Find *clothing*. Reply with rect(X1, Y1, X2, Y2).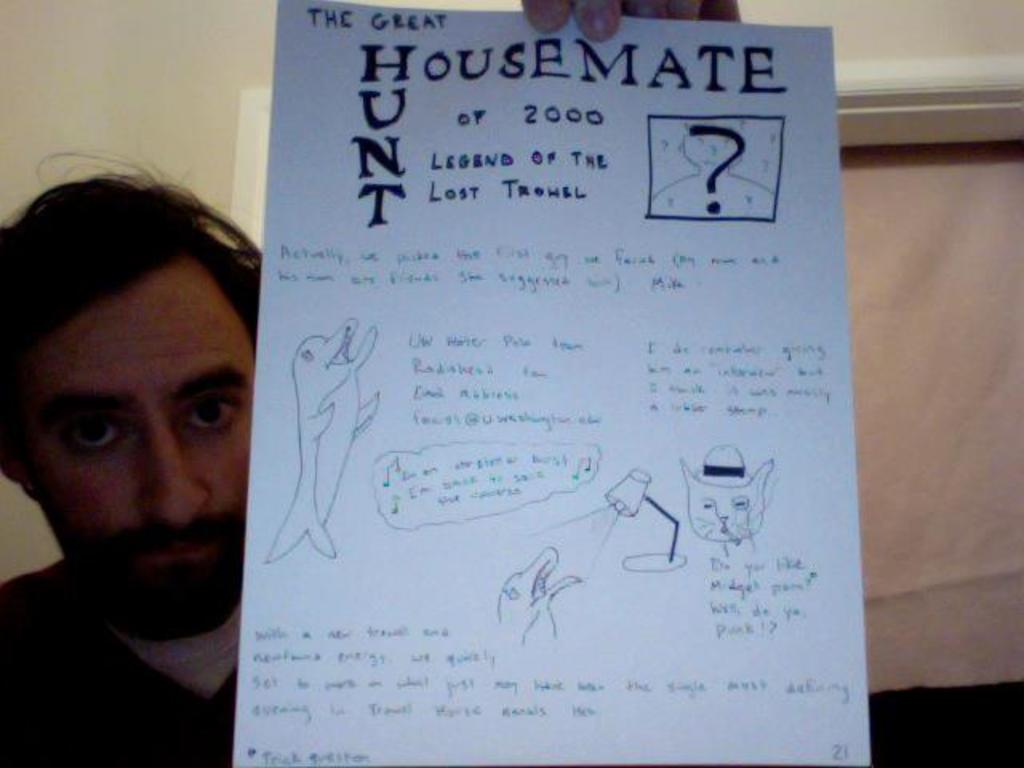
rect(0, 558, 235, 766).
